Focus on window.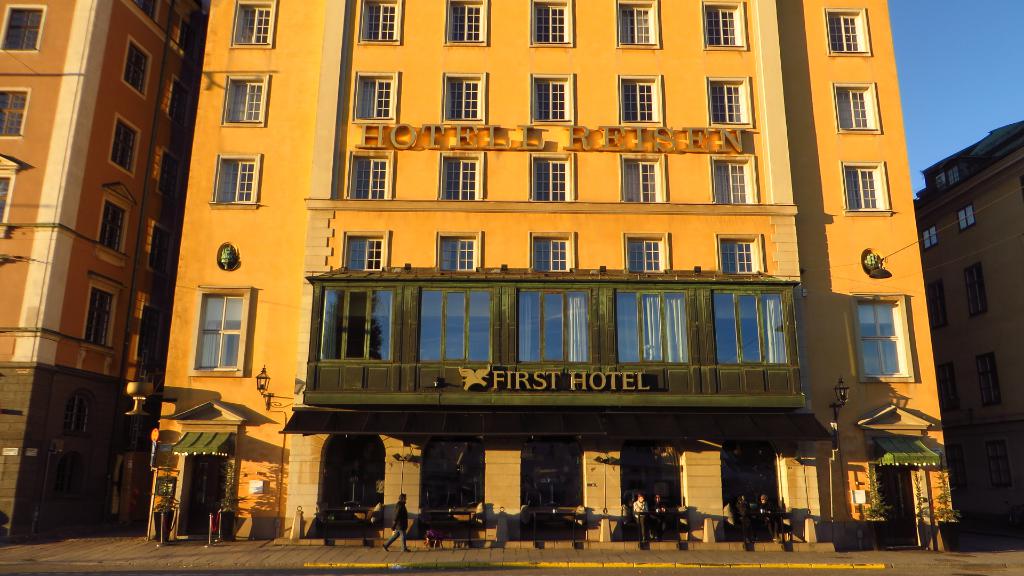
Focused at [left=715, top=237, right=766, bottom=277].
